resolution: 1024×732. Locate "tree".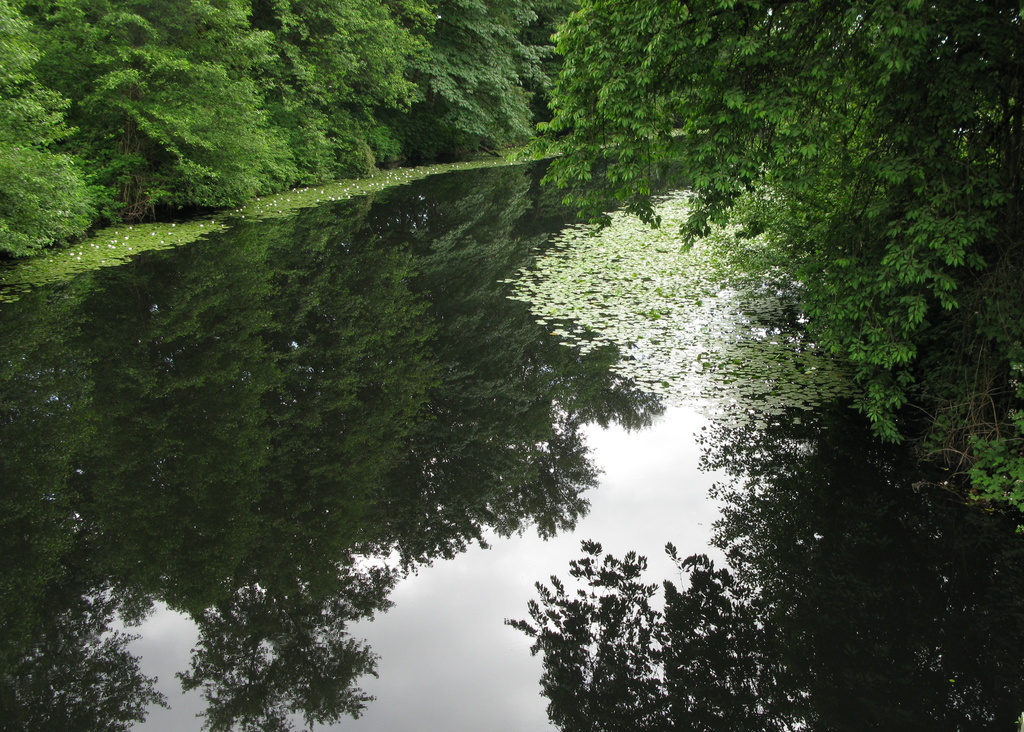
x1=0, y1=0, x2=95, y2=270.
